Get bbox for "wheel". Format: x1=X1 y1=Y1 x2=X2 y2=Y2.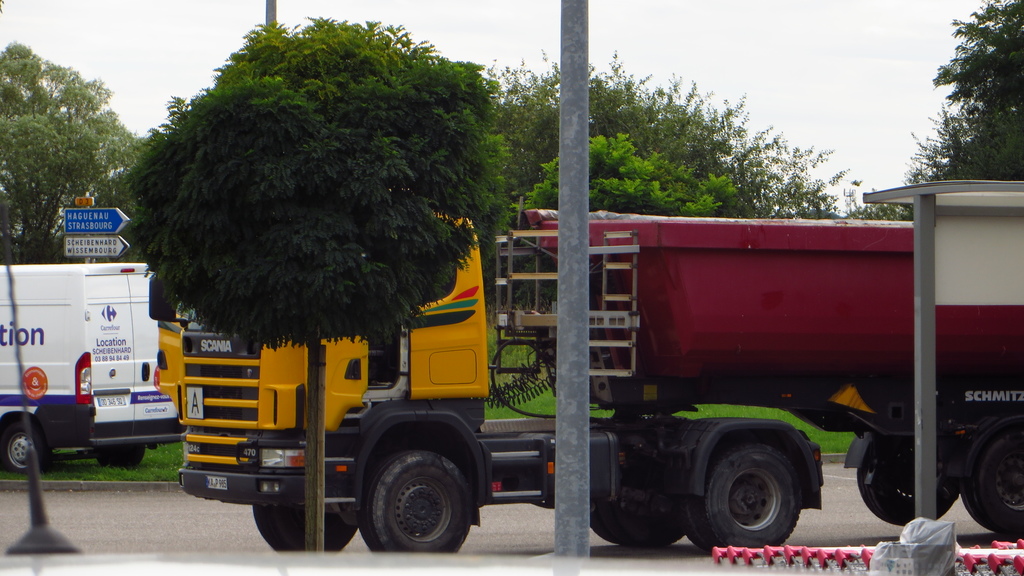
x1=1 y1=419 x2=54 y2=474.
